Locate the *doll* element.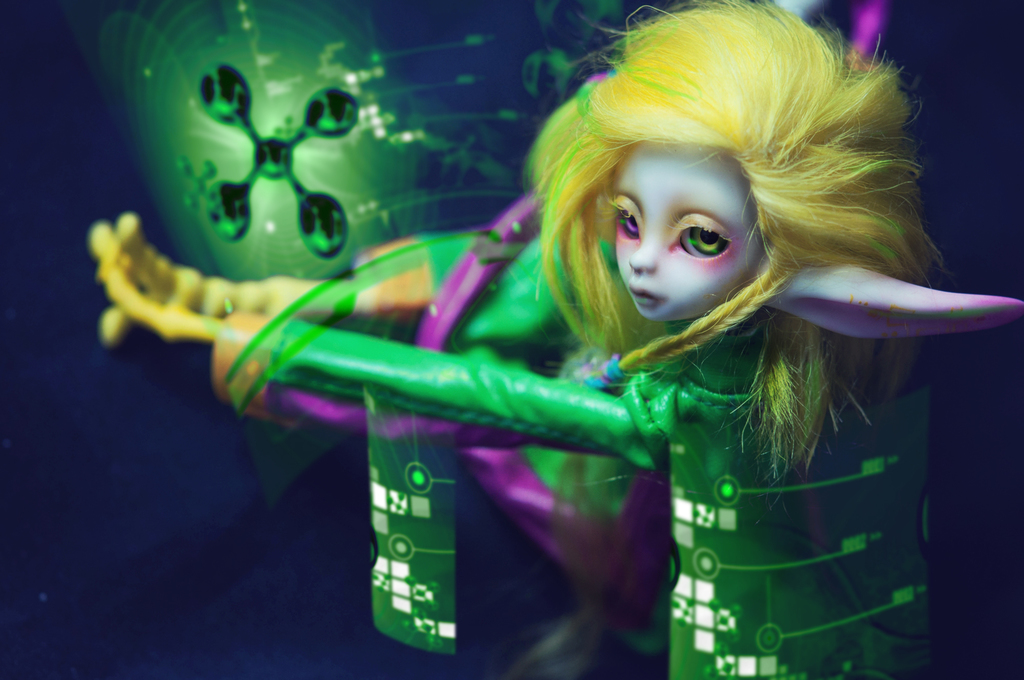
Element bbox: 95, 4, 1017, 679.
